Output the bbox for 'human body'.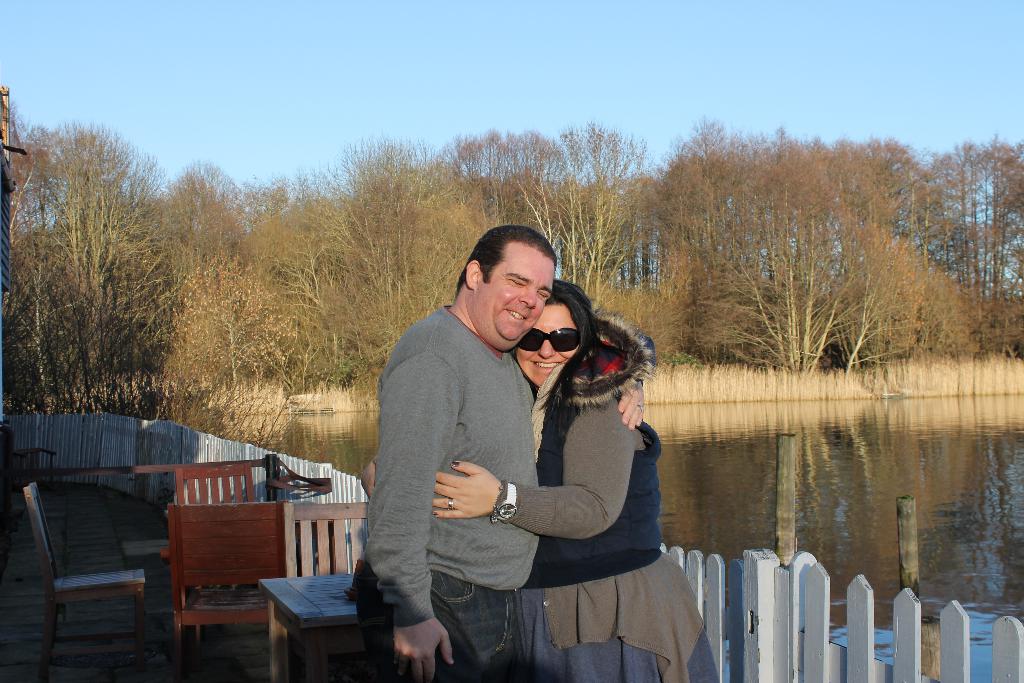
(368,297,644,682).
